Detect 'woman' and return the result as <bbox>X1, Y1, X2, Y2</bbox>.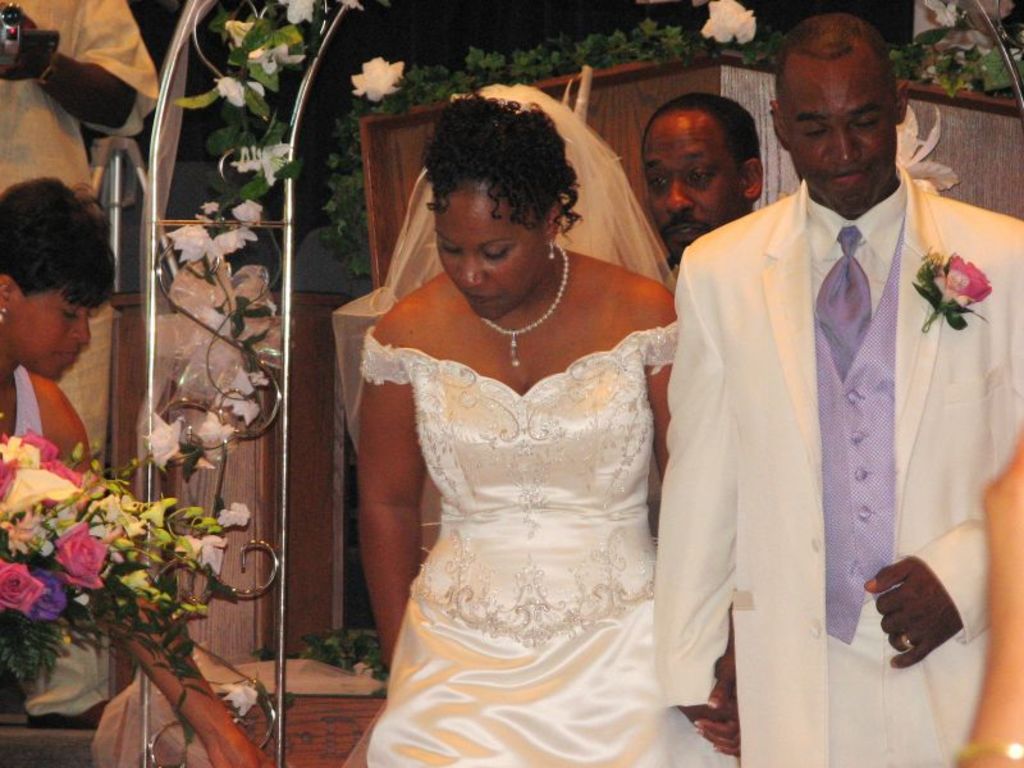
<bbox>0, 169, 278, 767</bbox>.
